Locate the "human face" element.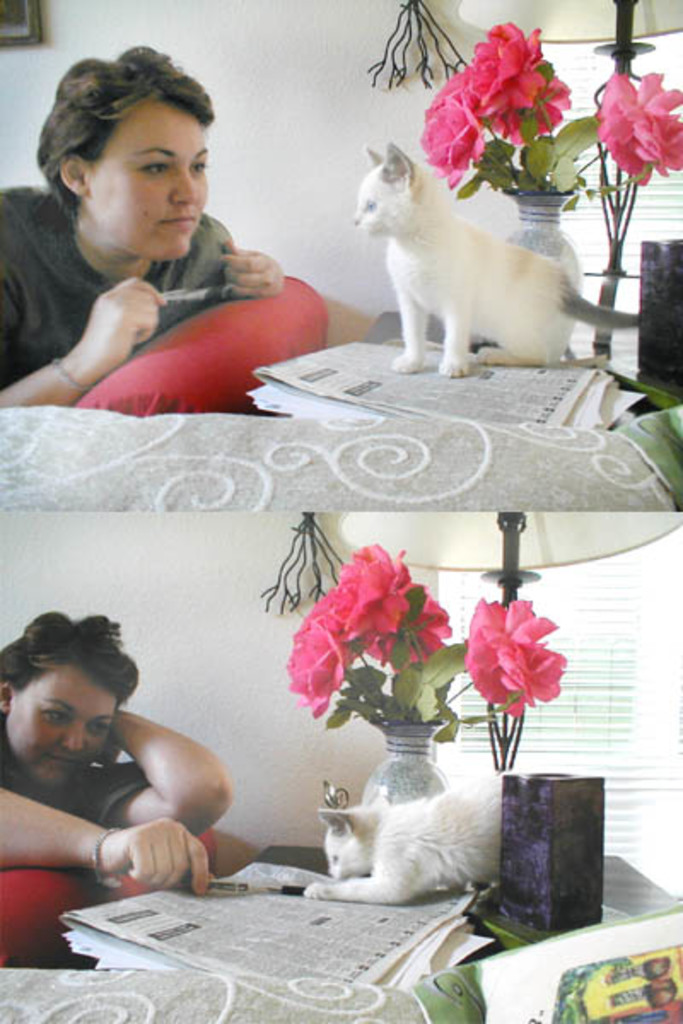
Element bbox: BBox(89, 97, 207, 265).
